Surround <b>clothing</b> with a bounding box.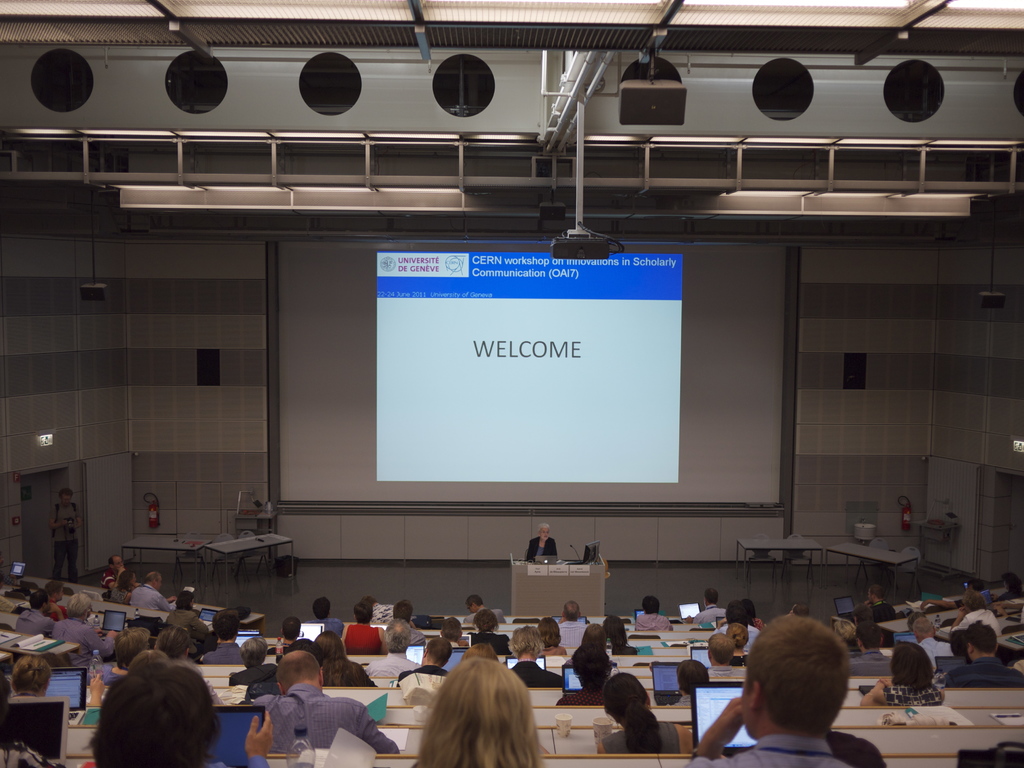
crop(956, 600, 963, 605).
